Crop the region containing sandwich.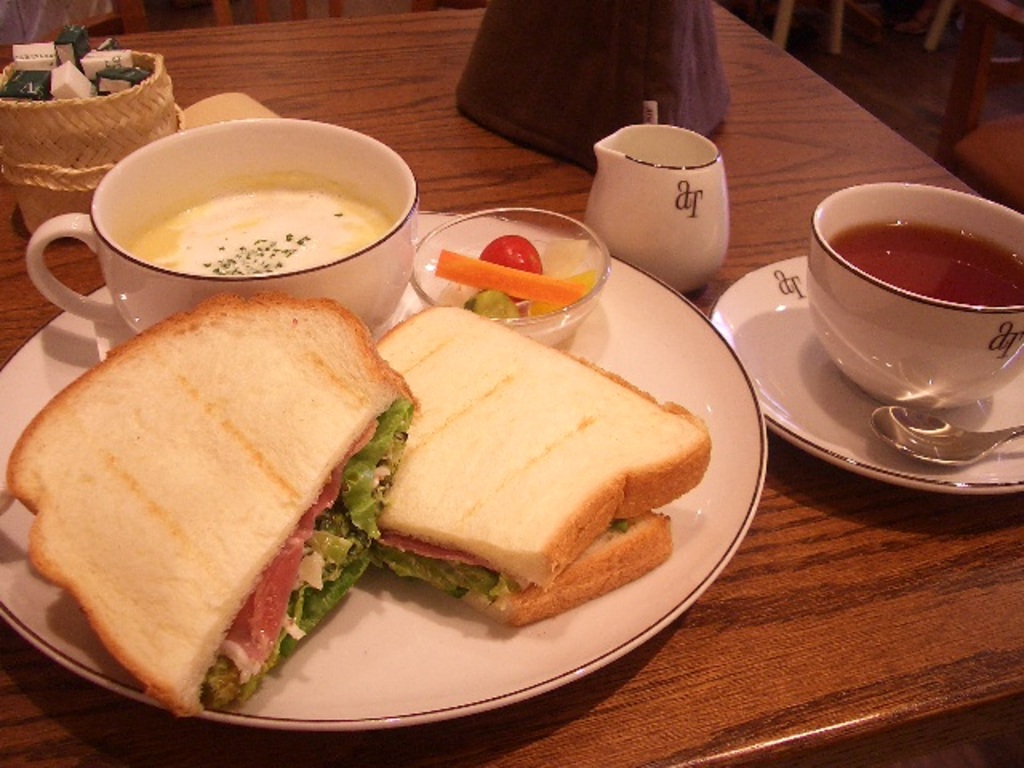
Crop region: bbox(368, 299, 715, 622).
